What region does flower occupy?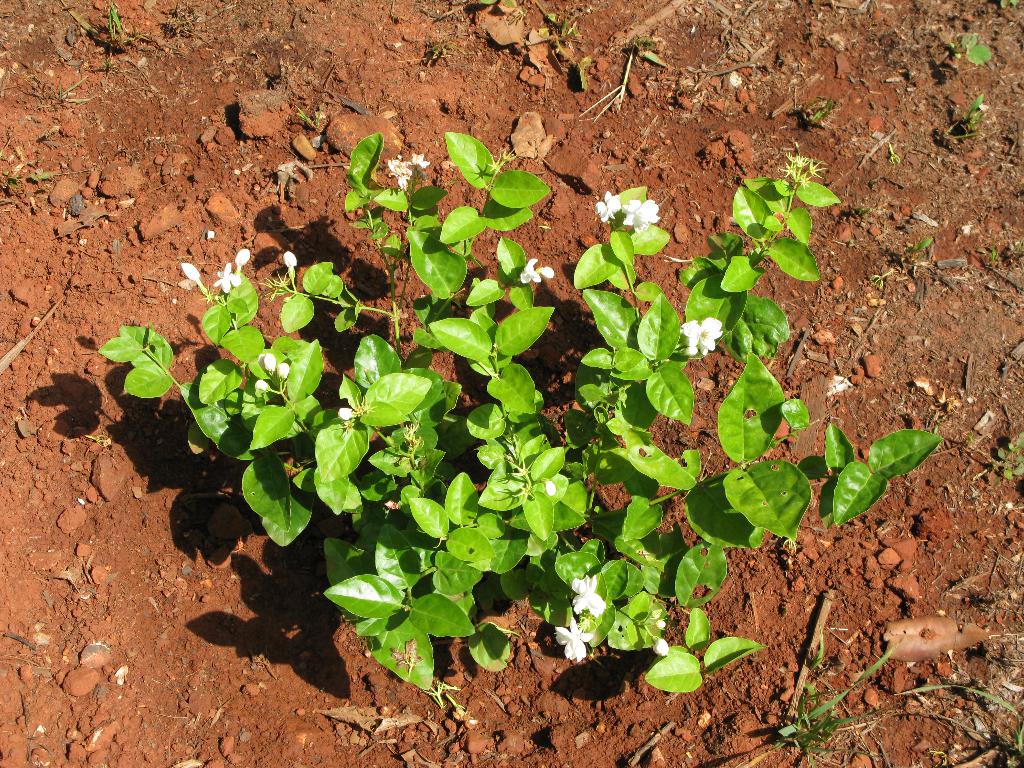
675 316 726 360.
